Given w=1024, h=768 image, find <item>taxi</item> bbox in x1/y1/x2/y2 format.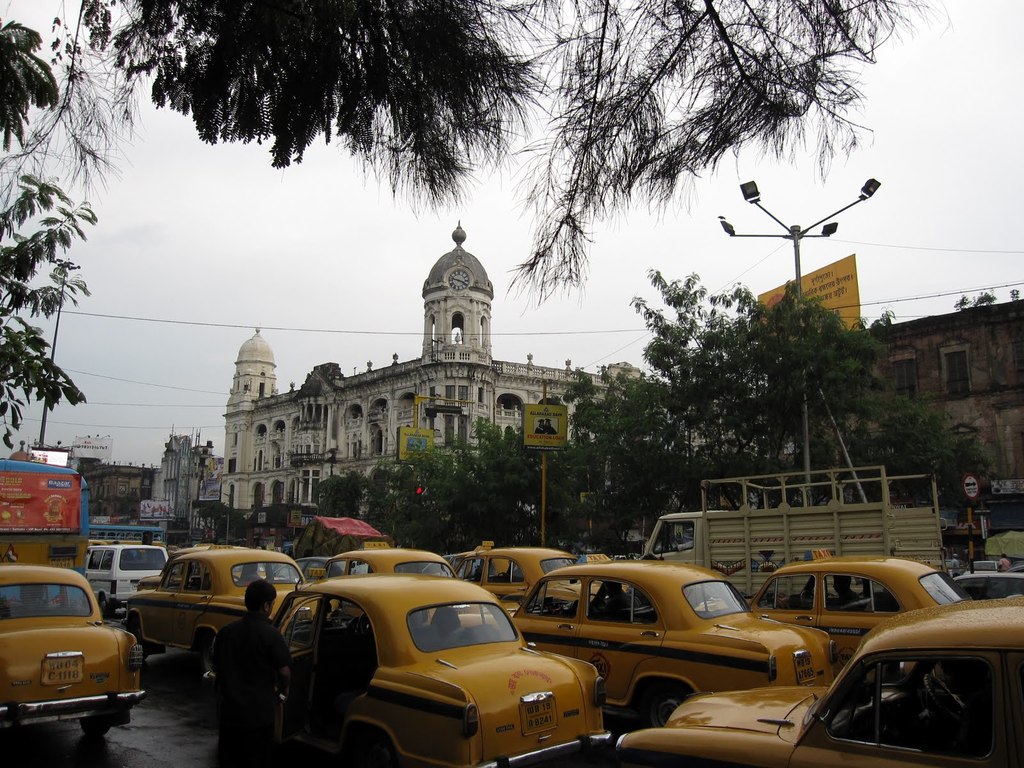
620/598/1023/767.
